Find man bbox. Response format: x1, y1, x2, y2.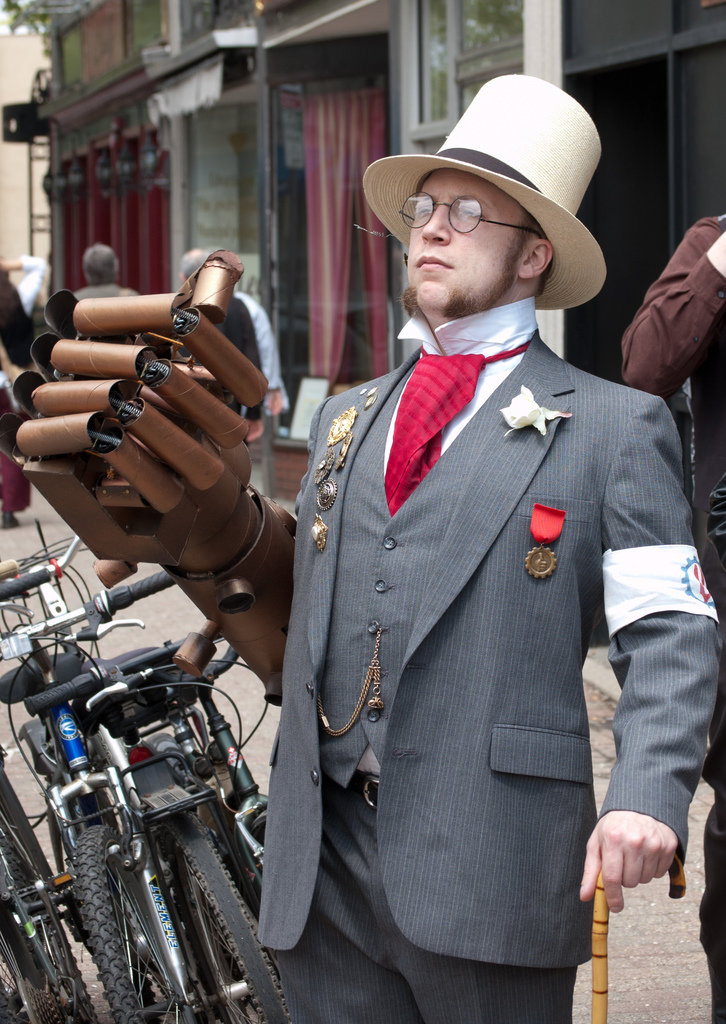
614, 204, 725, 1023.
